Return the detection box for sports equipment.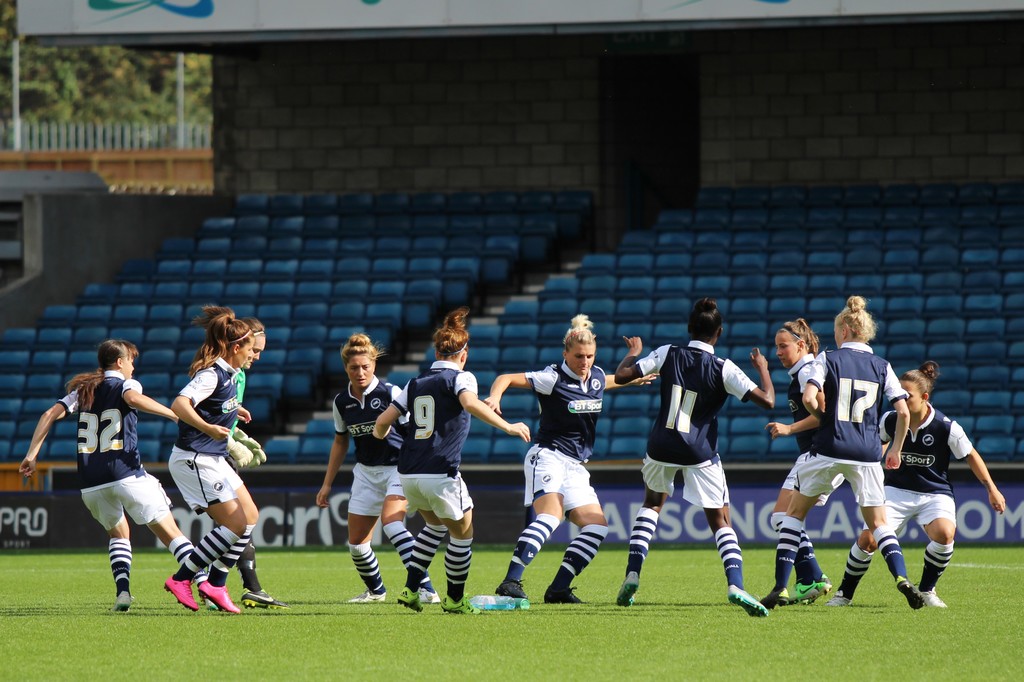
rect(221, 436, 255, 466).
